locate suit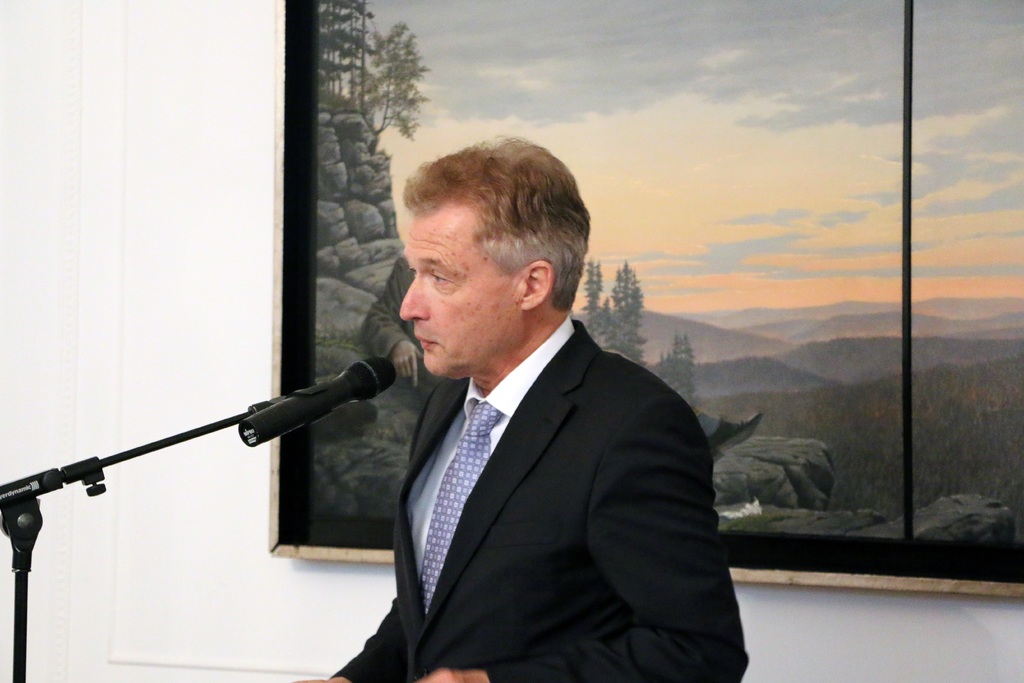
335/228/747/677
